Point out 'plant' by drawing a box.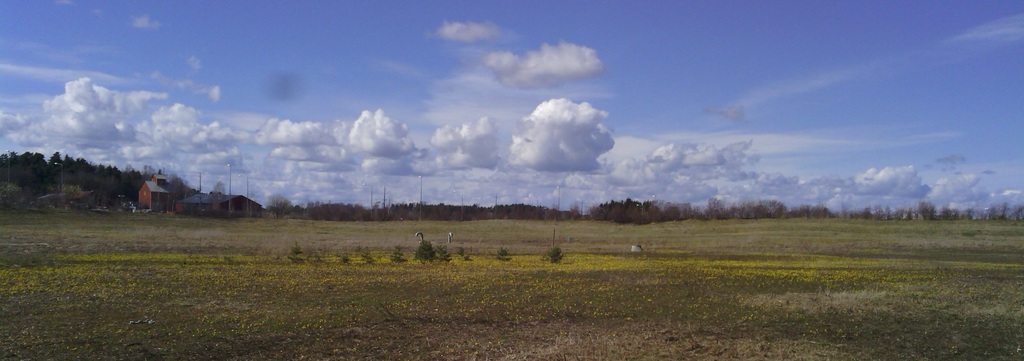
select_region(495, 246, 511, 267).
